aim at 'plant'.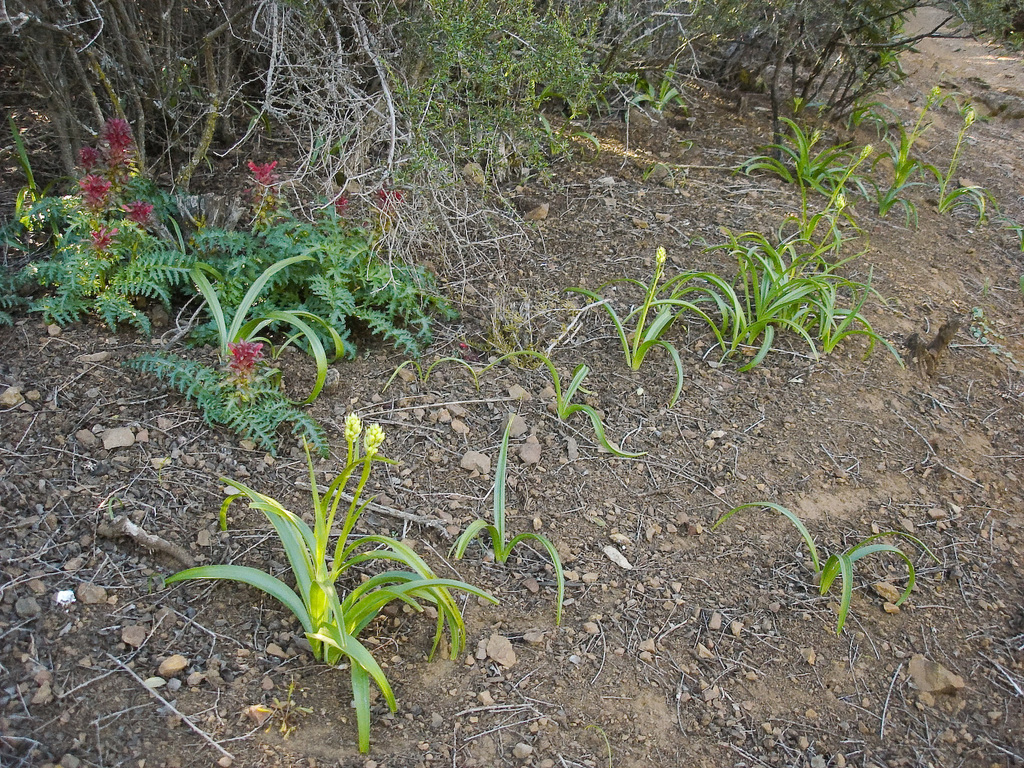
Aimed at [x1=794, y1=256, x2=913, y2=376].
